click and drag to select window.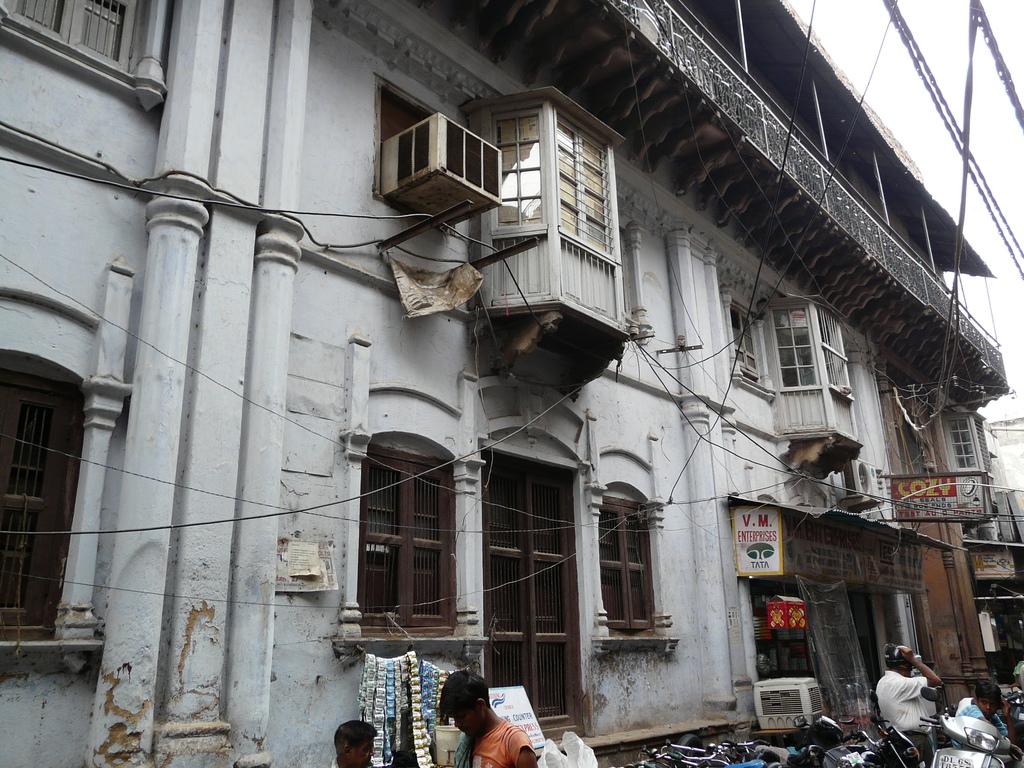
Selection: BBox(557, 110, 611, 254).
